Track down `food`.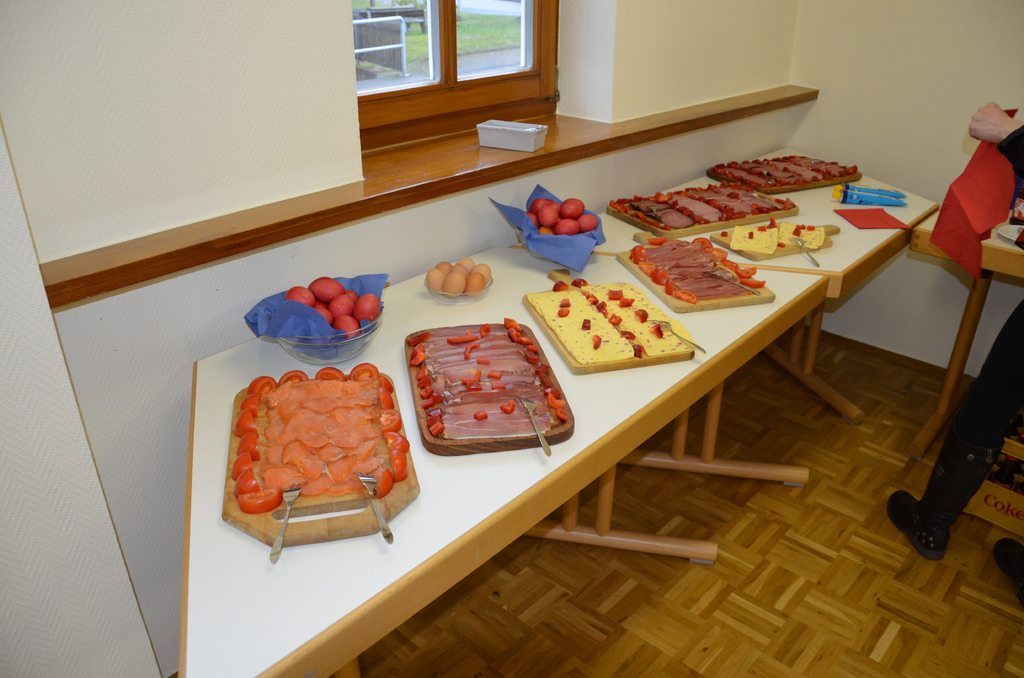
Tracked to 634, 308, 650, 323.
